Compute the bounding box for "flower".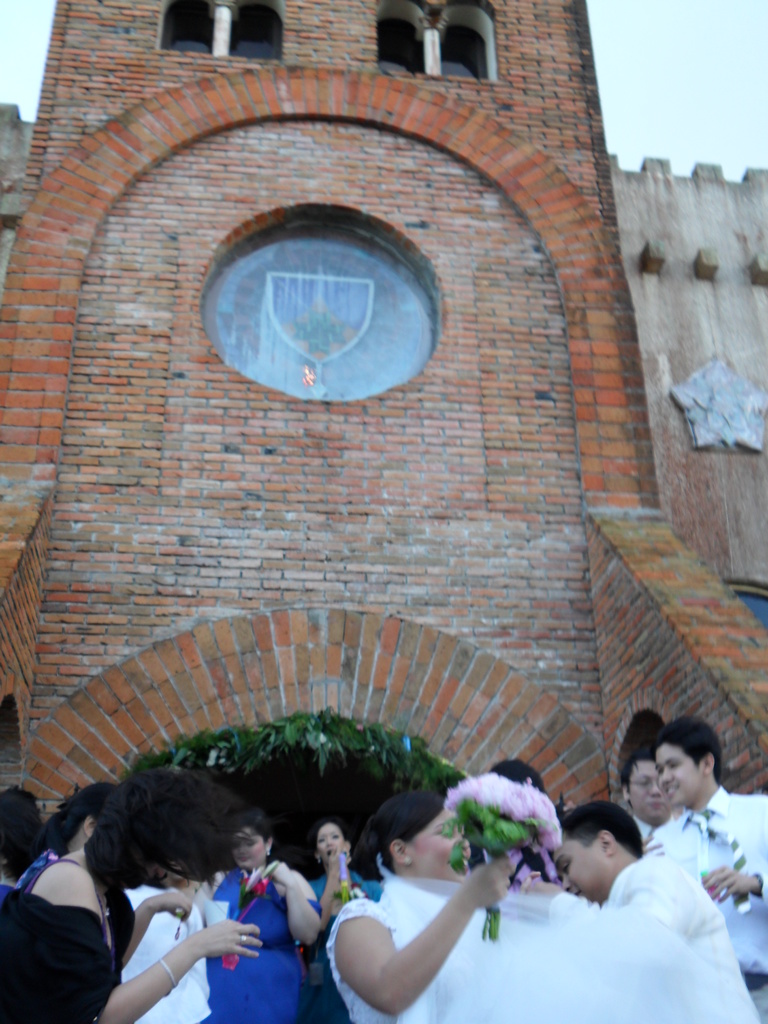
(350,879,369,897).
